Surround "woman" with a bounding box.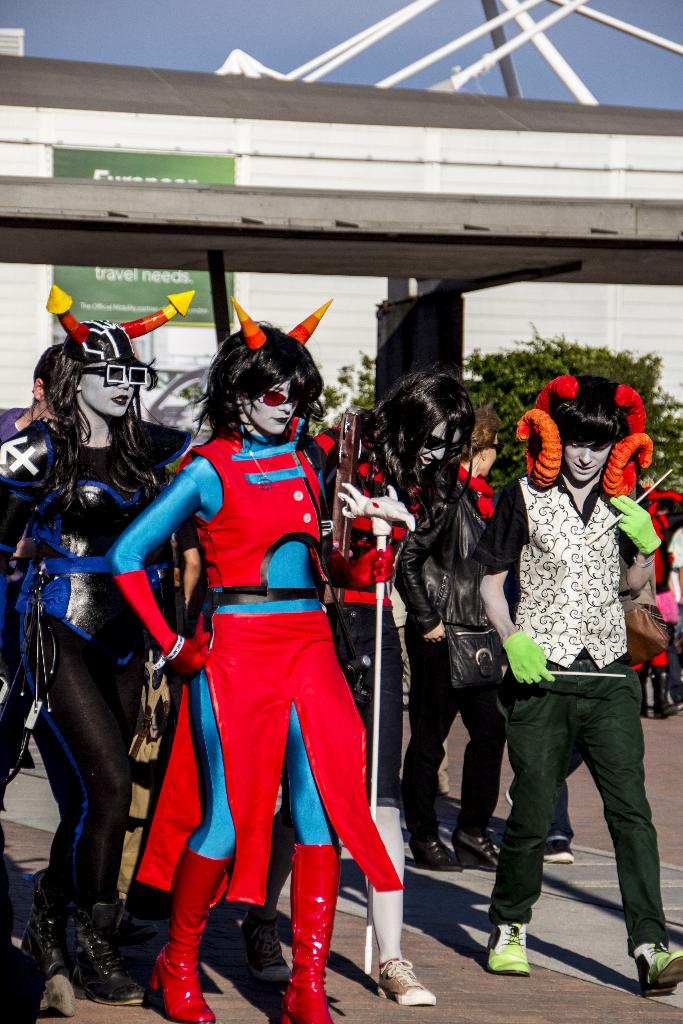
{"x1": 395, "y1": 408, "x2": 509, "y2": 871}.
